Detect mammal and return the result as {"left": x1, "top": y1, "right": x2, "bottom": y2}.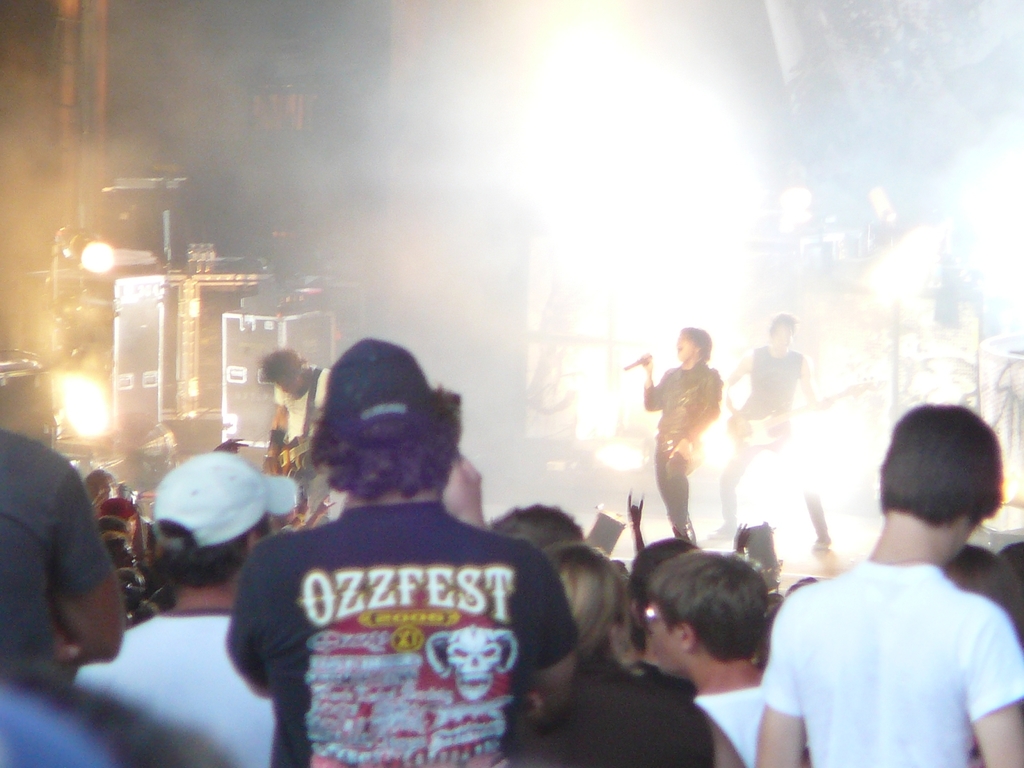
{"left": 1001, "top": 538, "right": 1023, "bottom": 582}.
